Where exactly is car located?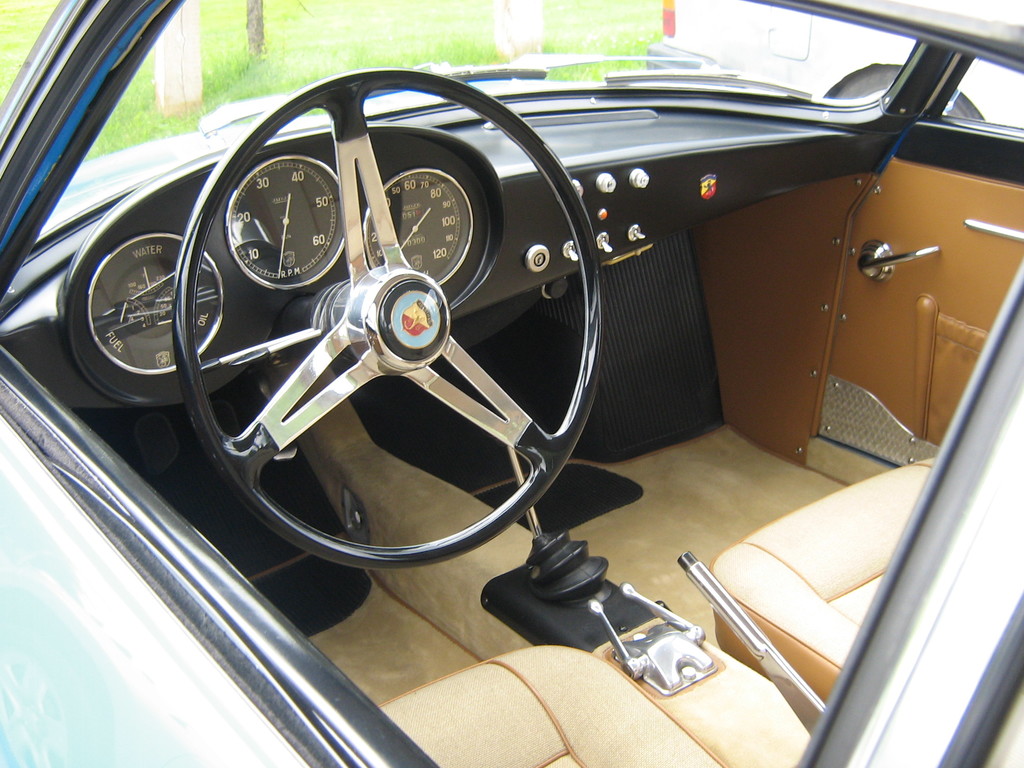
Its bounding box is select_region(0, 0, 1023, 767).
